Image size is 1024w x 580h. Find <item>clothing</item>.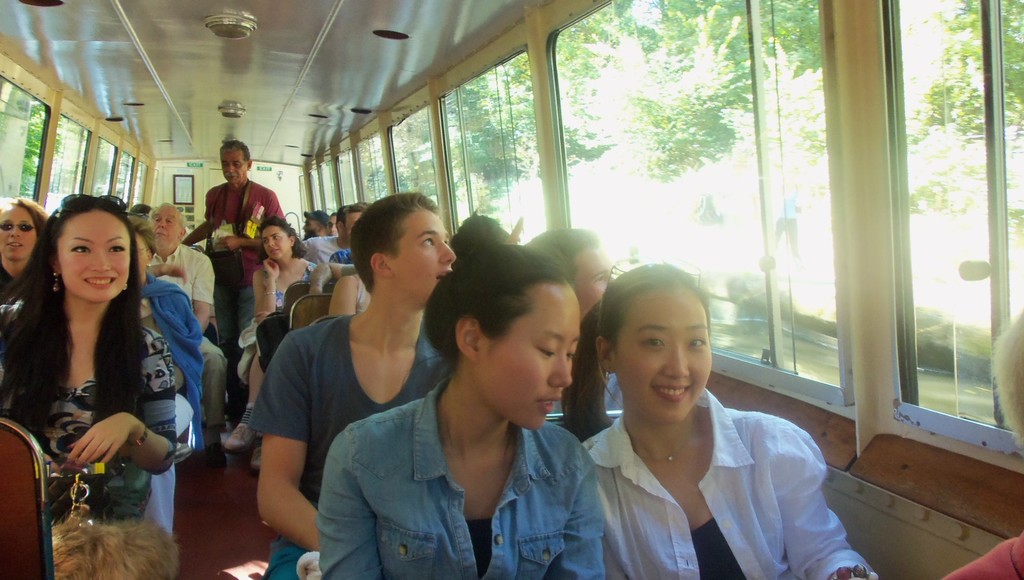
l=143, t=240, r=227, b=428.
